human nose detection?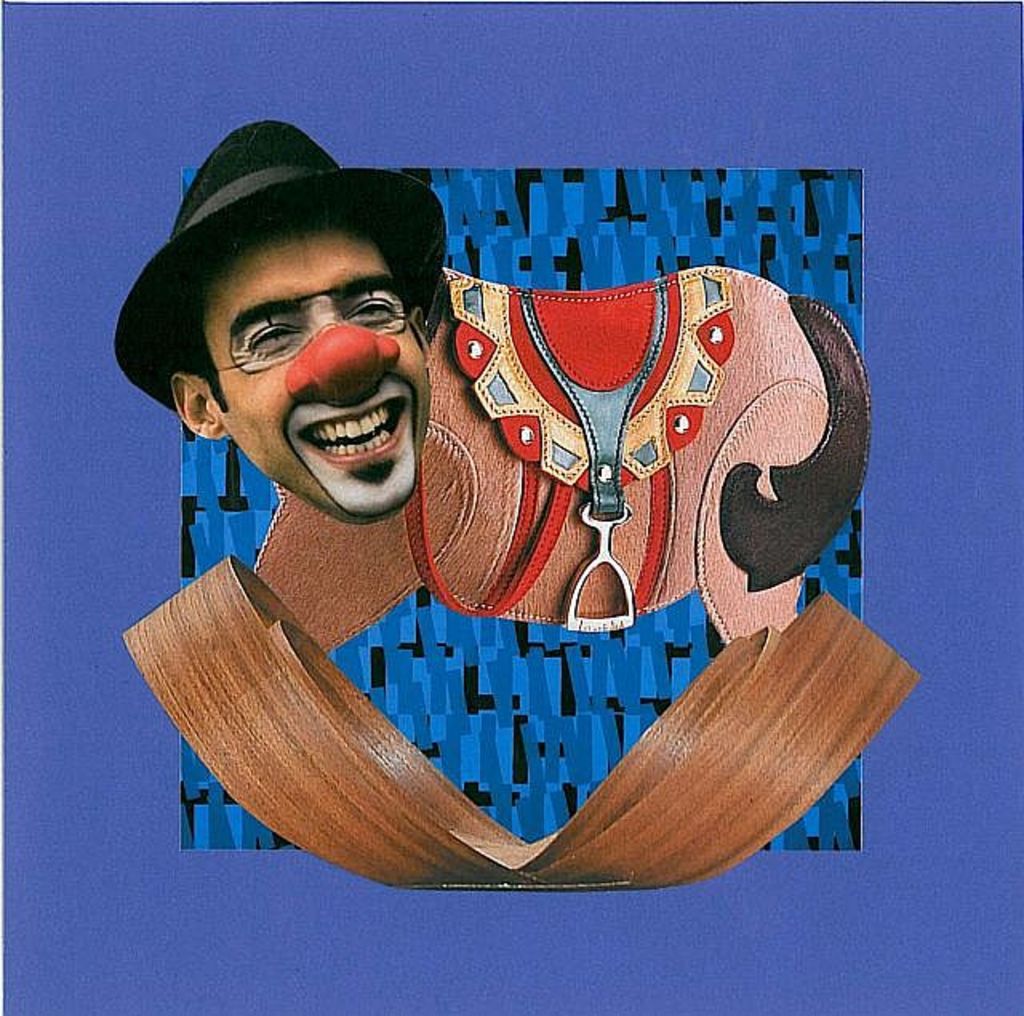
286:314:400:405
